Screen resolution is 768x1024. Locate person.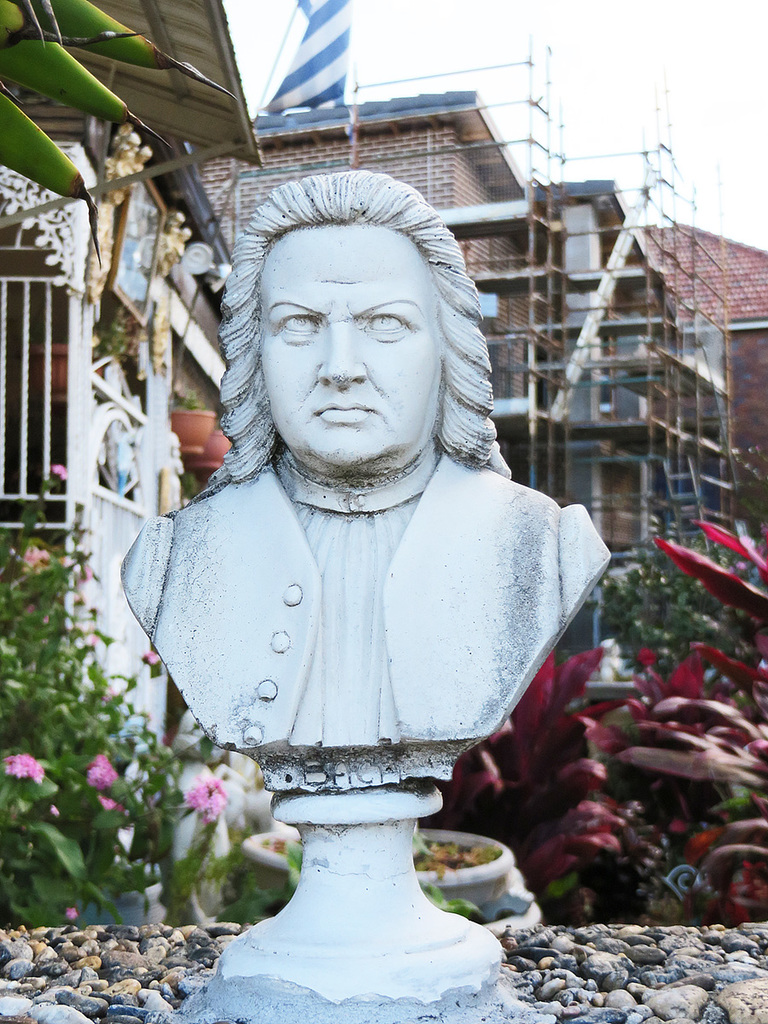
x1=92, y1=125, x2=148, y2=302.
